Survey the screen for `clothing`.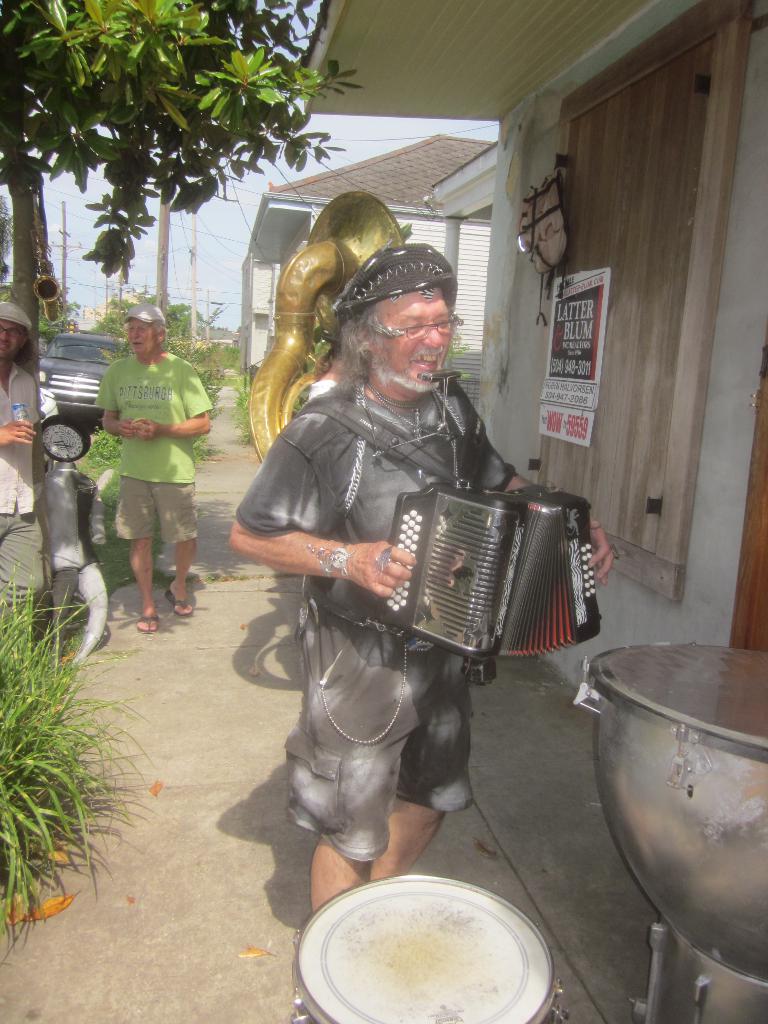
Survey found: {"x1": 229, "y1": 353, "x2": 538, "y2": 853}.
